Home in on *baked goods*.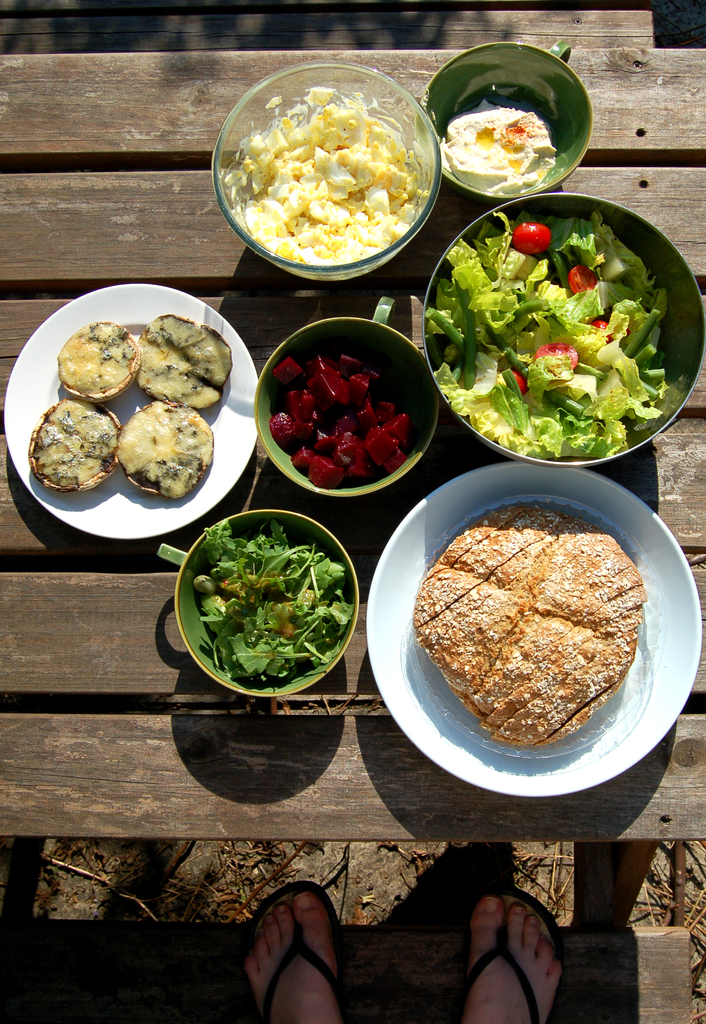
Homed in at locate(403, 508, 668, 758).
